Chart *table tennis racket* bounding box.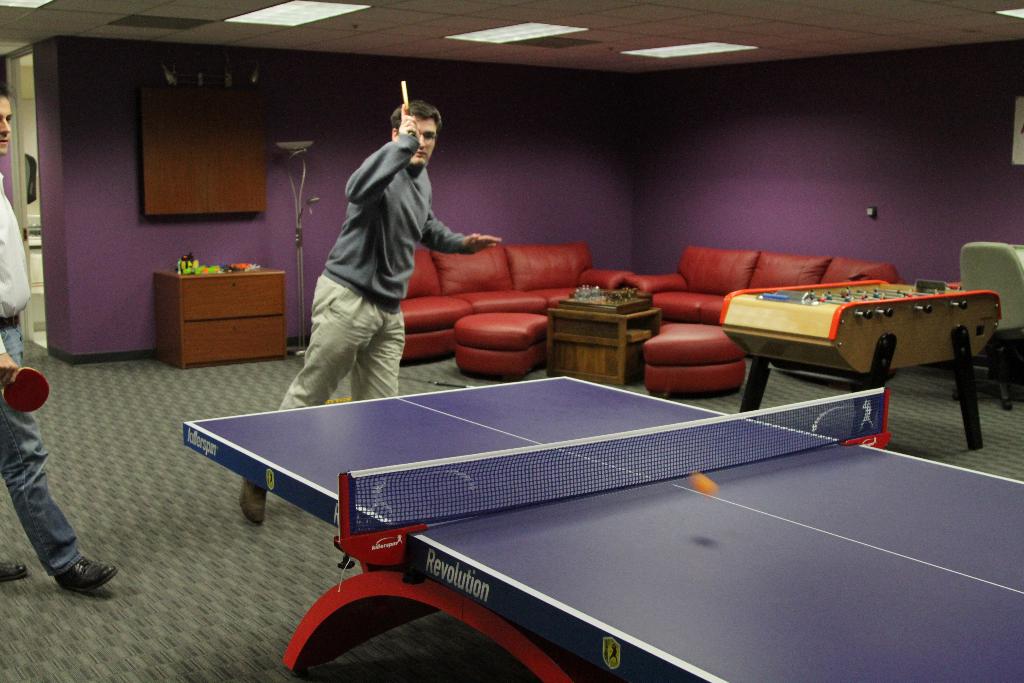
Charted: pyautogui.locateOnScreen(401, 81, 410, 117).
